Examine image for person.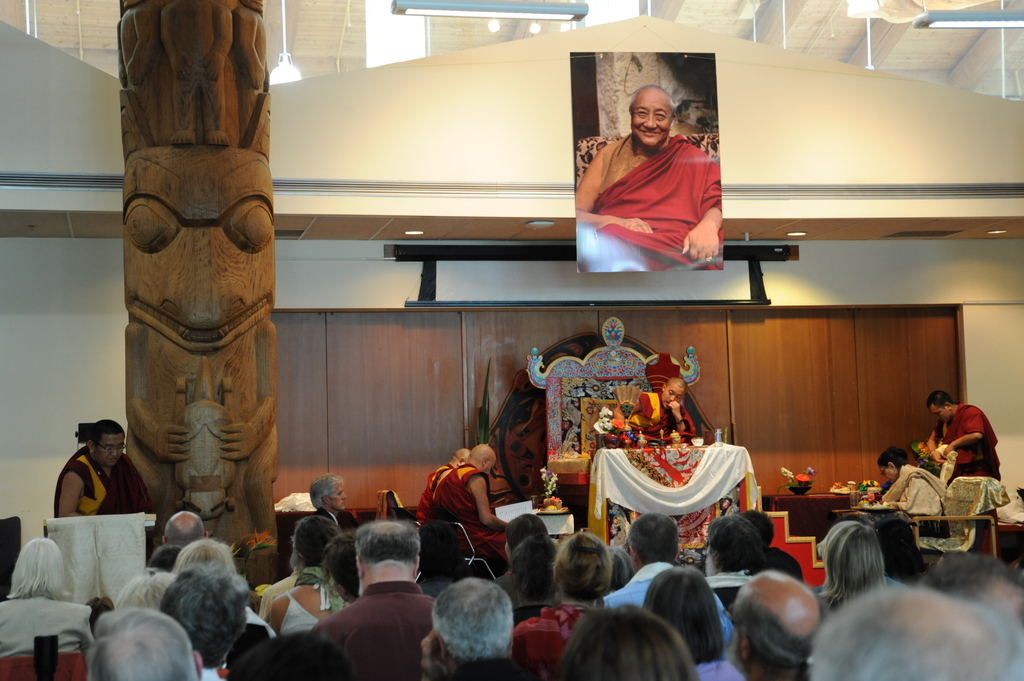
Examination result: rect(692, 509, 760, 608).
